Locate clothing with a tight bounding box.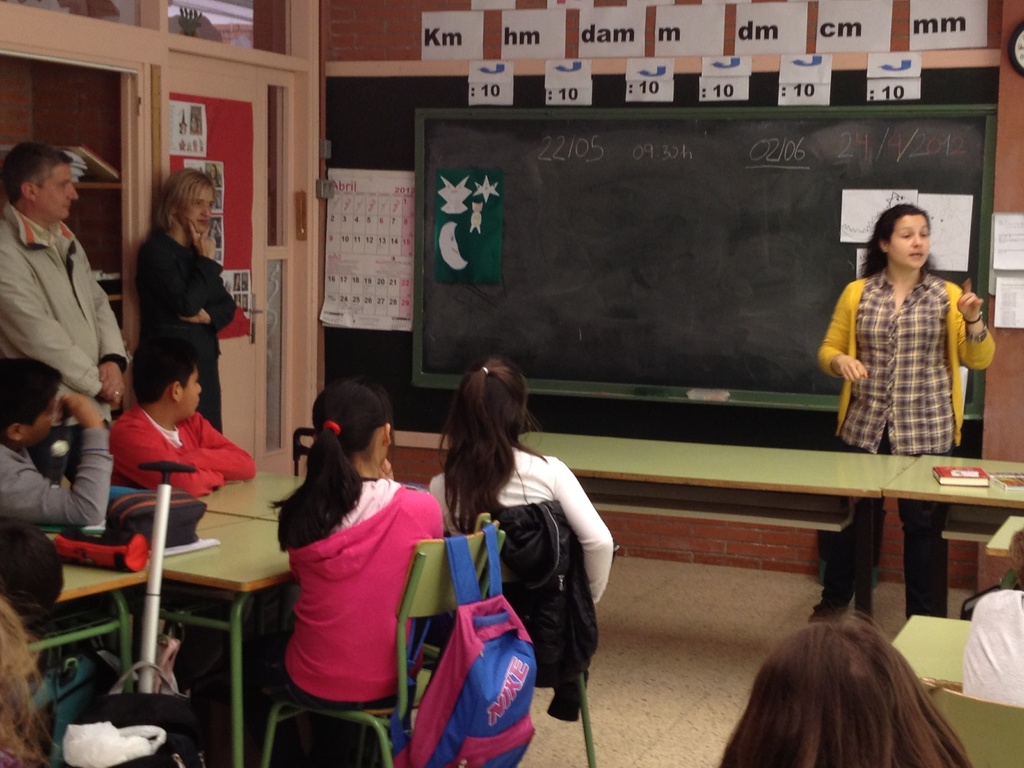
<box>953,567,1022,701</box>.
